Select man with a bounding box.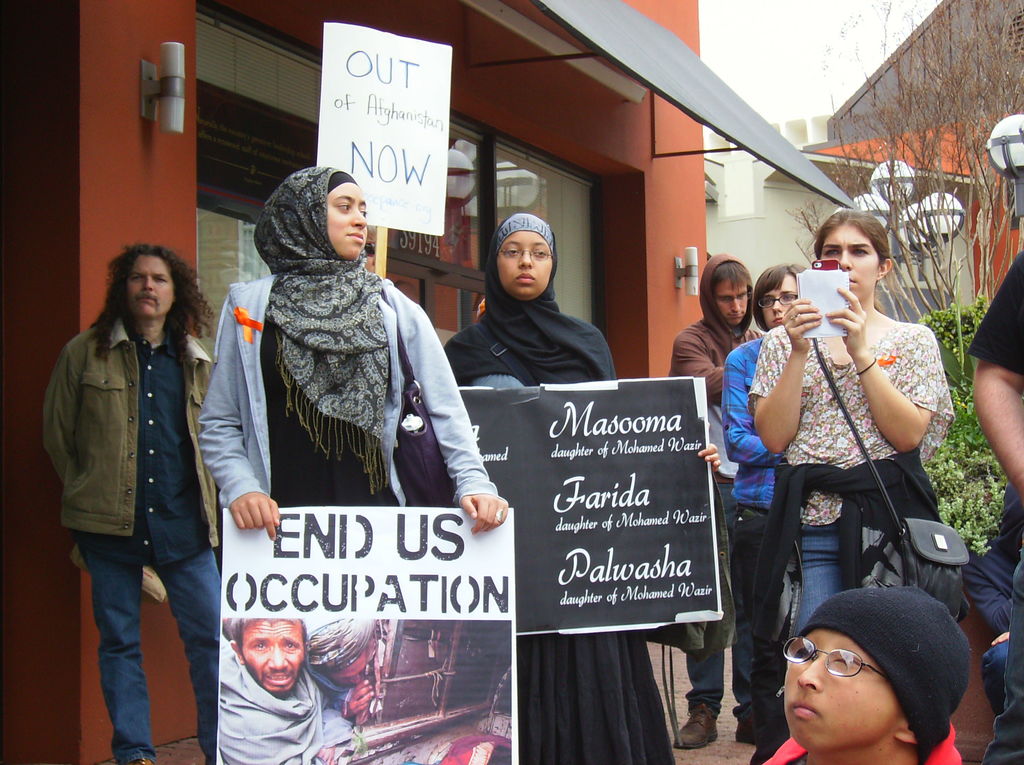
l=764, t=583, r=970, b=764.
